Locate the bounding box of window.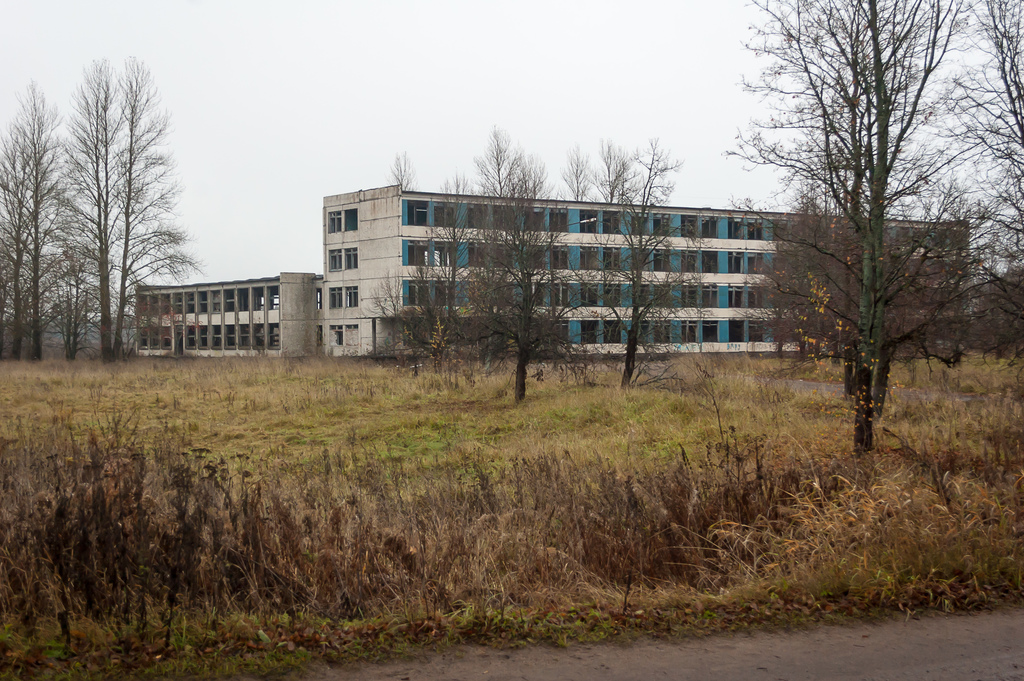
Bounding box: [404, 242, 417, 268].
